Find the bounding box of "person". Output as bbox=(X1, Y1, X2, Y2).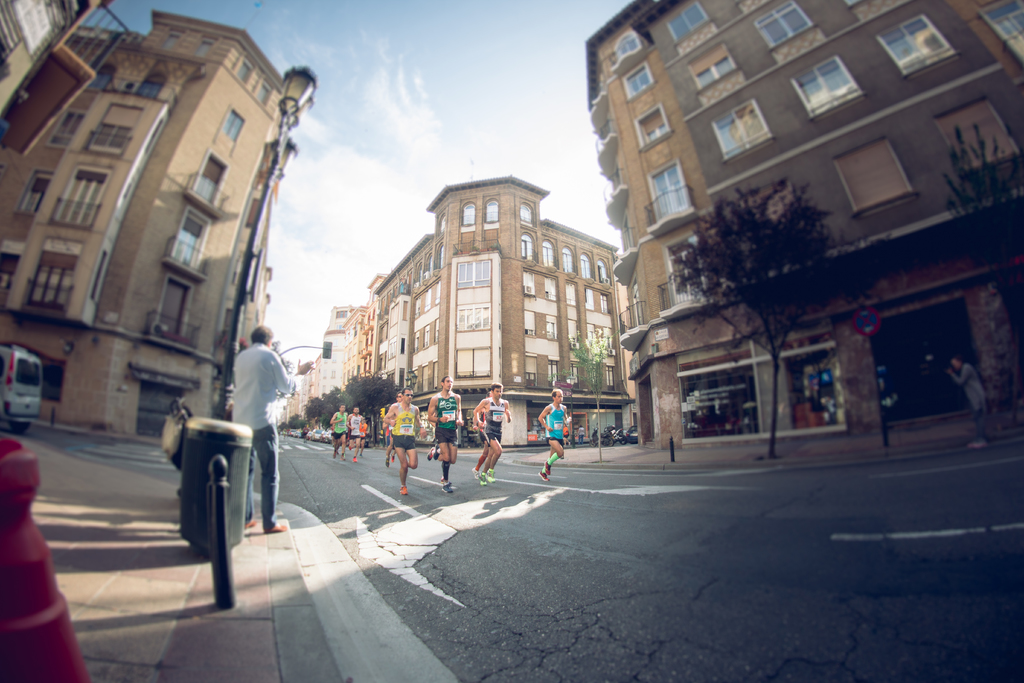
bbox=(211, 305, 283, 537).
